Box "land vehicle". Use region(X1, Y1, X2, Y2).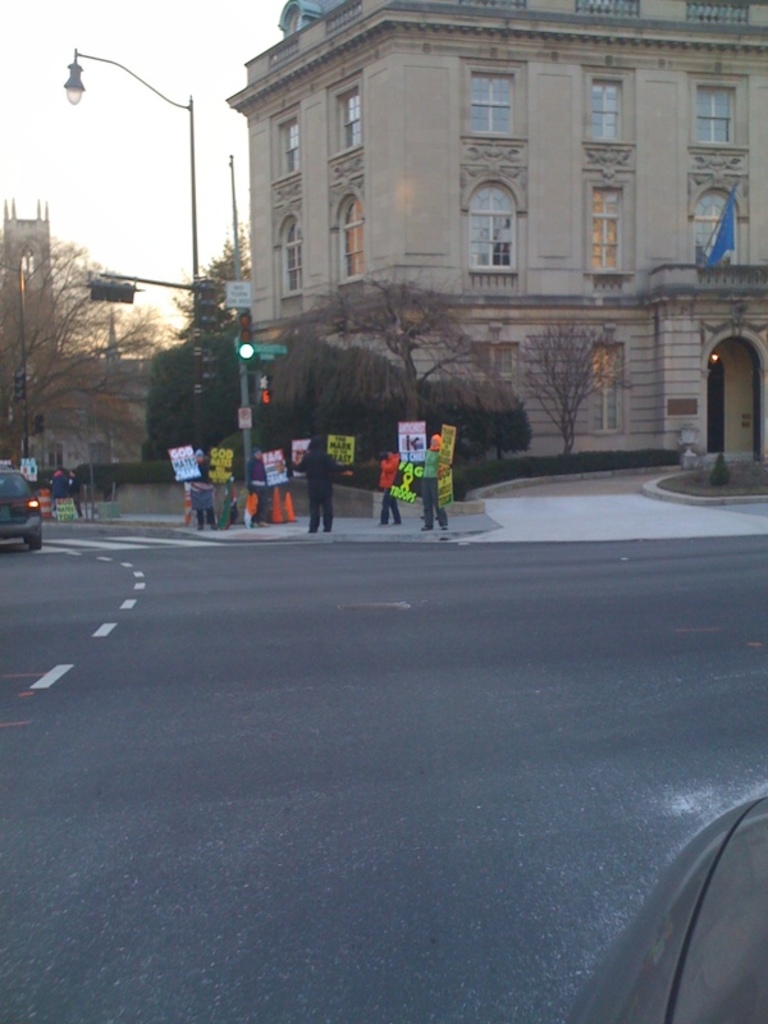
region(593, 780, 763, 1023).
